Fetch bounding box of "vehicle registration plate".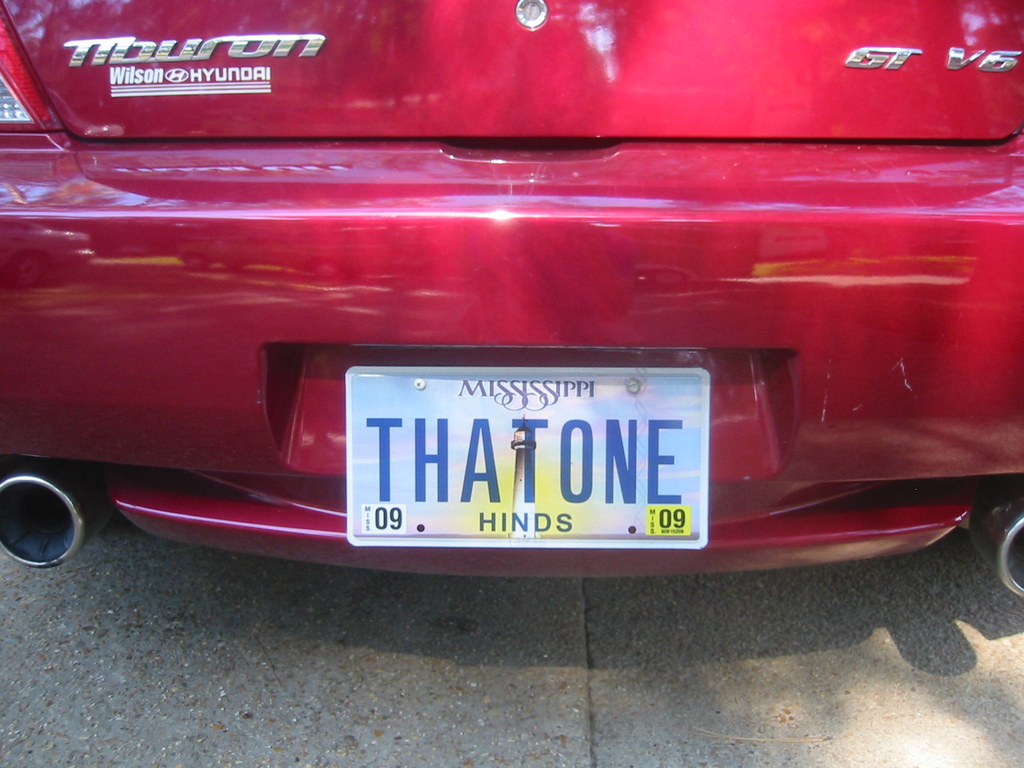
Bbox: <box>299,340,732,564</box>.
